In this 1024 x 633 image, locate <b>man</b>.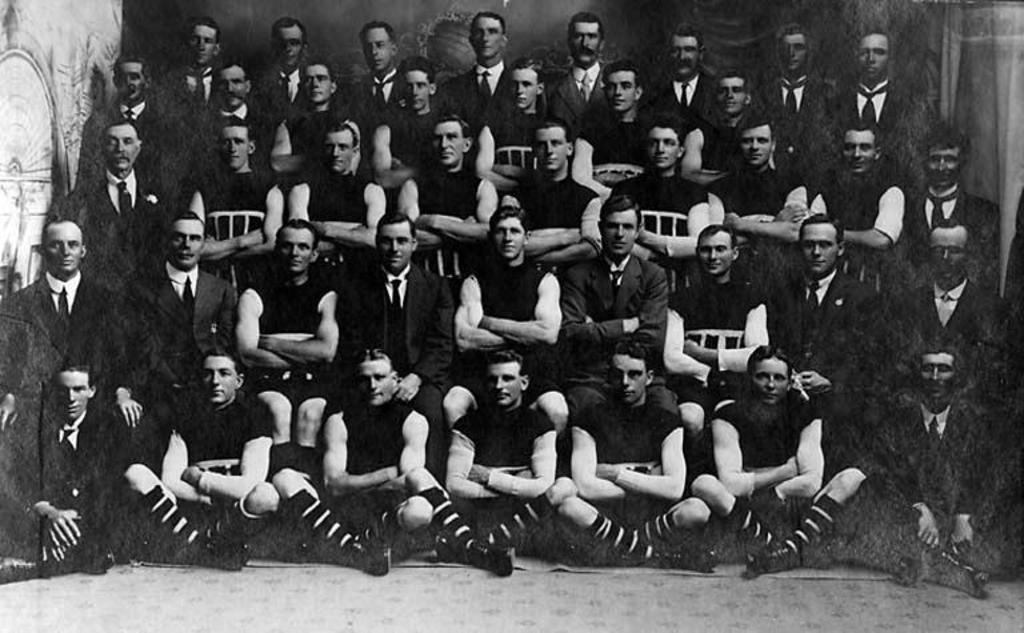
Bounding box: pyautogui.locateOnScreen(907, 124, 1004, 293).
